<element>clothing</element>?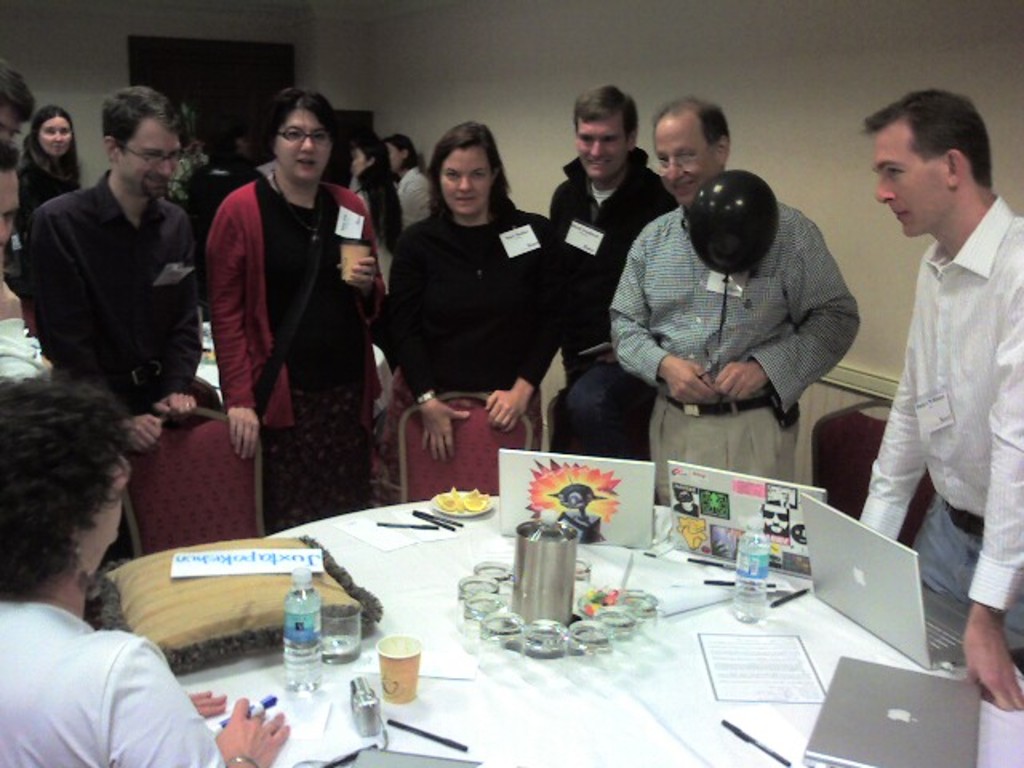
<bbox>549, 147, 674, 456</bbox>
